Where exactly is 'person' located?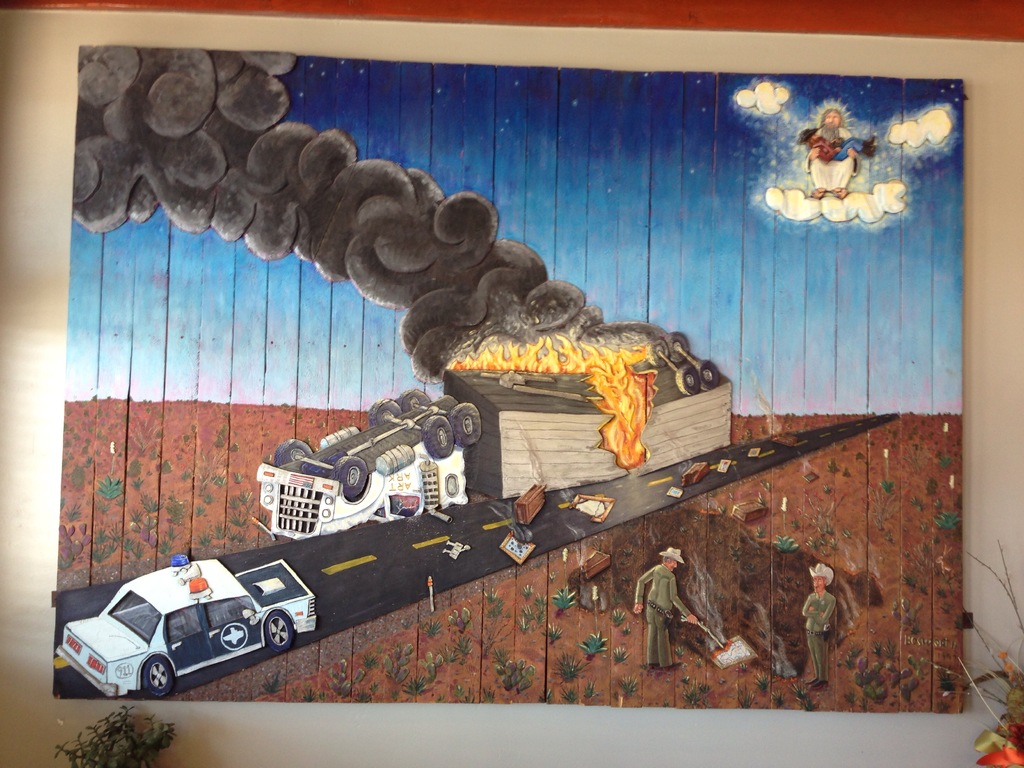
Its bounding box is box(631, 550, 701, 668).
